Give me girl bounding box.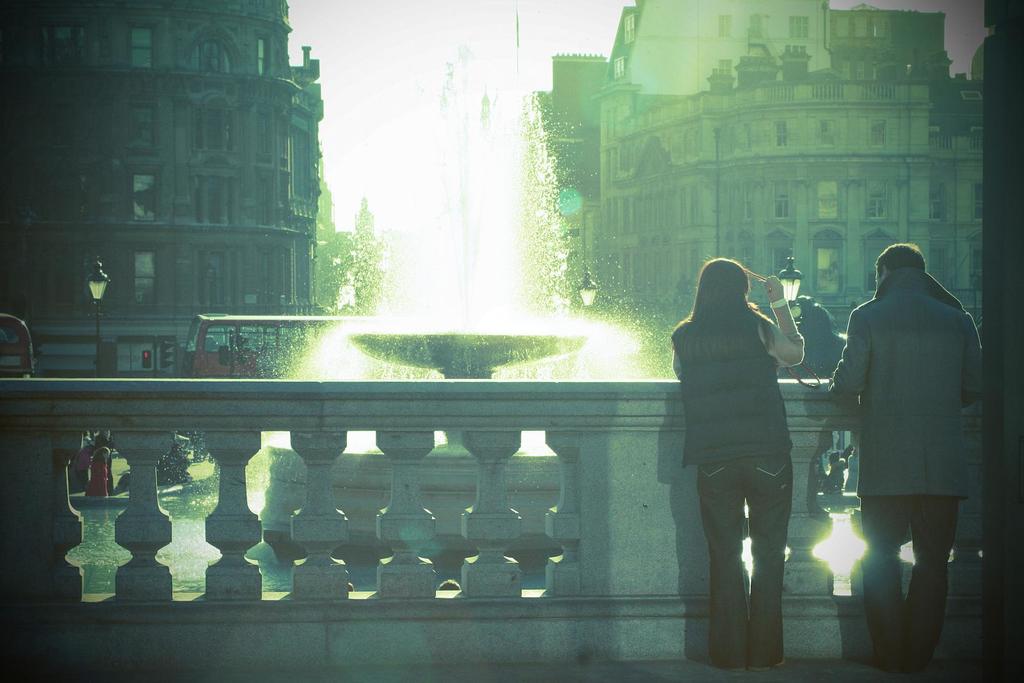
region(664, 250, 806, 671).
